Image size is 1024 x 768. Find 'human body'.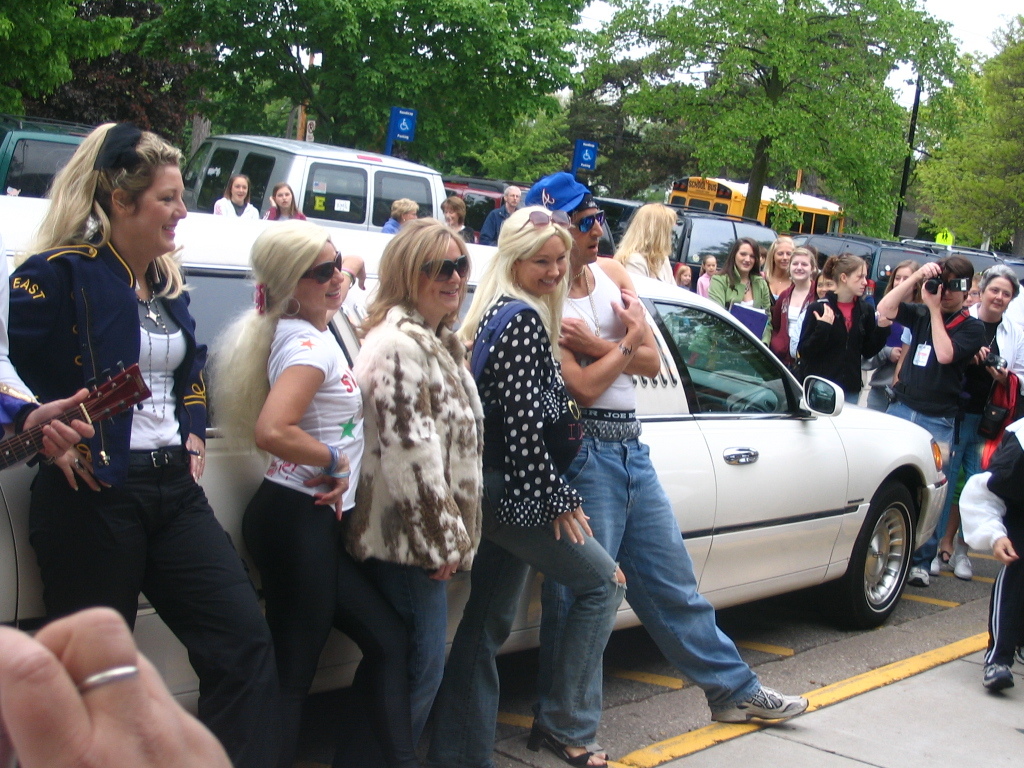
[x1=551, y1=256, x2=808, y2=730].
